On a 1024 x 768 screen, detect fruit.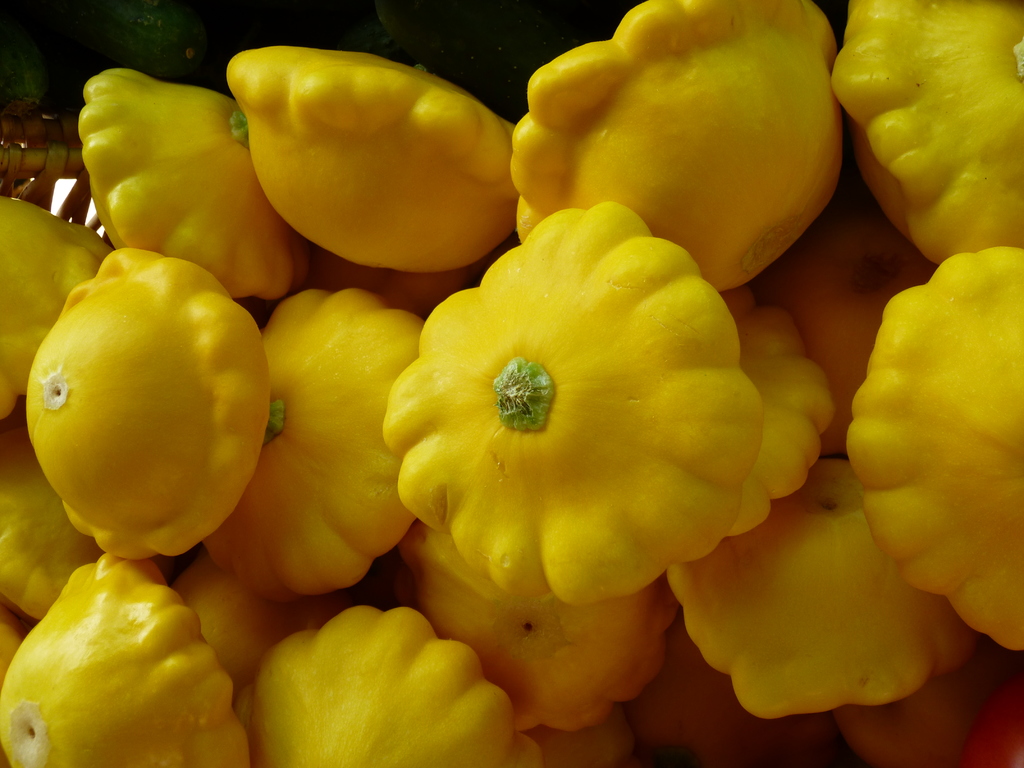
[x1=199, y1=288, x2=429, y2=595].
